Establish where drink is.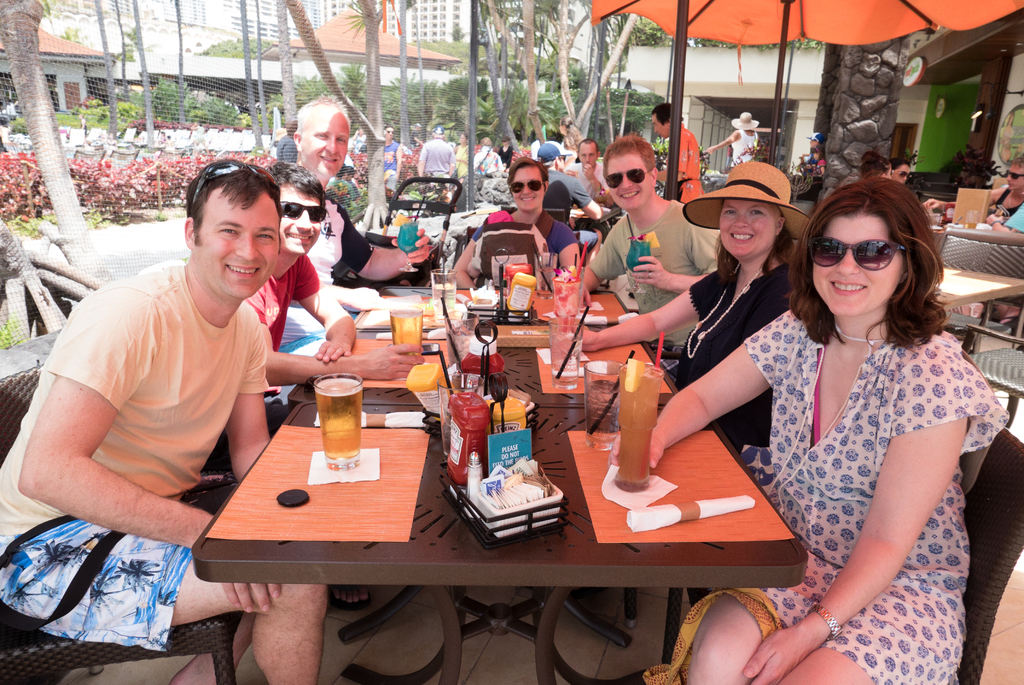
Established at [x1=549, y1=334, x2=582, y2=390].
